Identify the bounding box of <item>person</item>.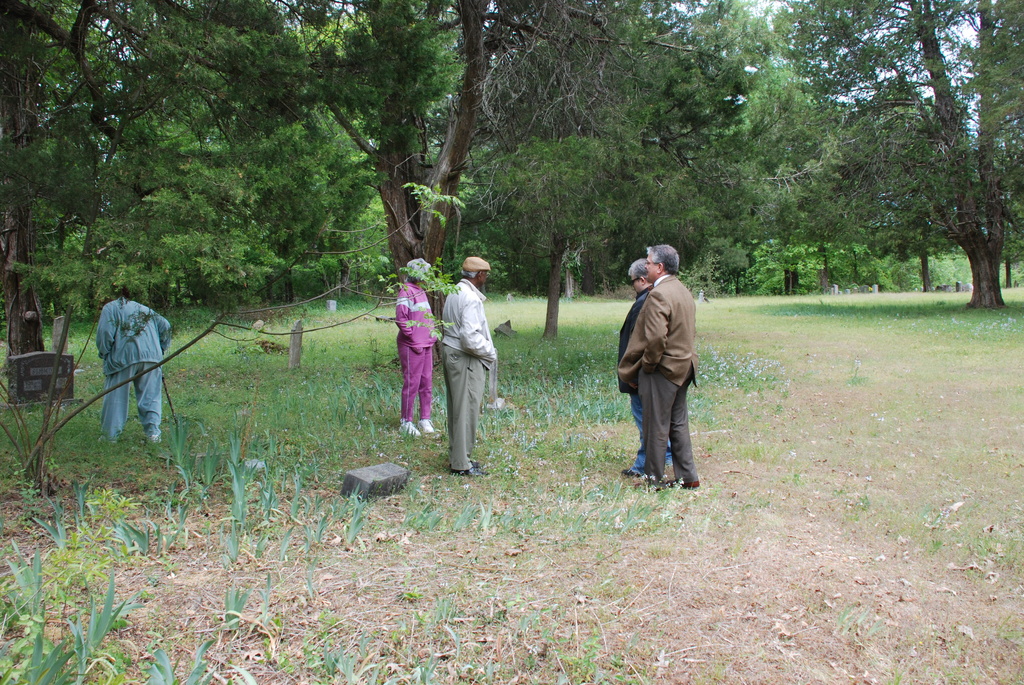
box(619, 258, 676, 478).
